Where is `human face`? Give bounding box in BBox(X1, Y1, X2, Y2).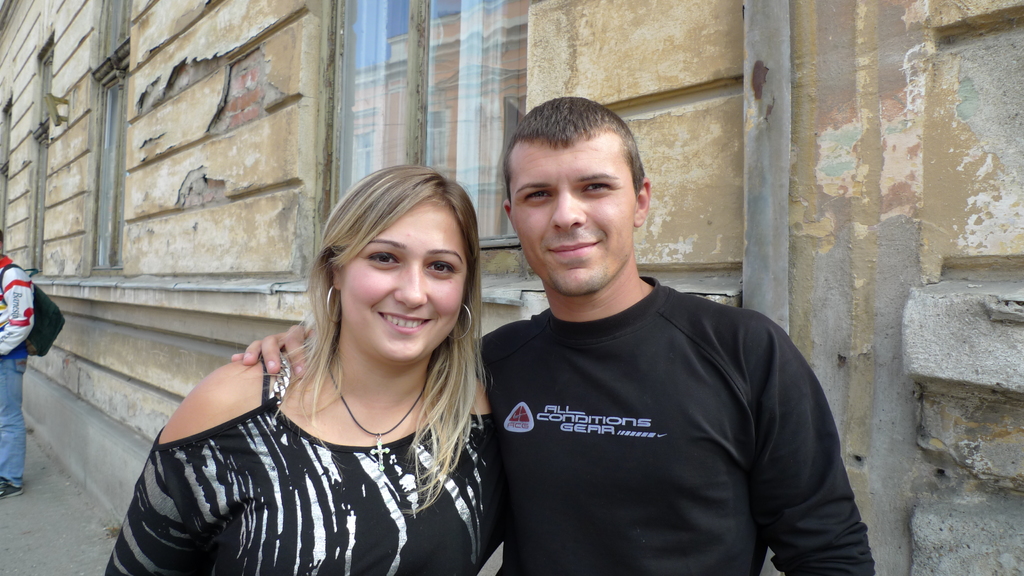
BBox(515, 143, 636, 290).
